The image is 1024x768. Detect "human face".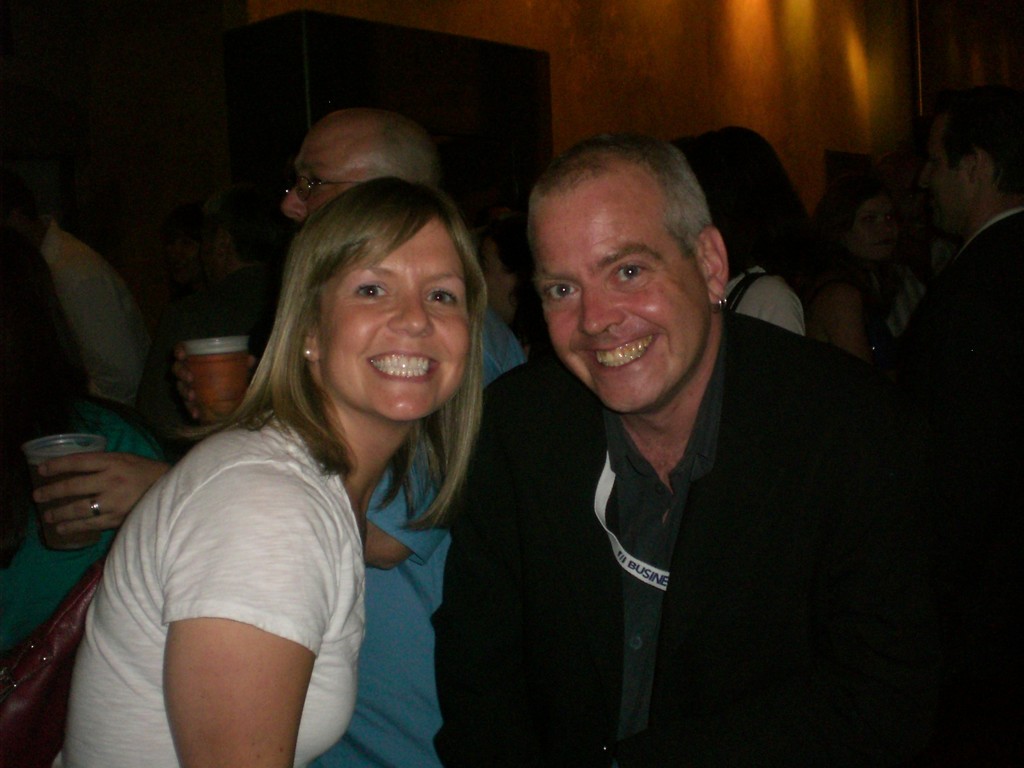
Detection: rect(922, 126, 957, 230).
